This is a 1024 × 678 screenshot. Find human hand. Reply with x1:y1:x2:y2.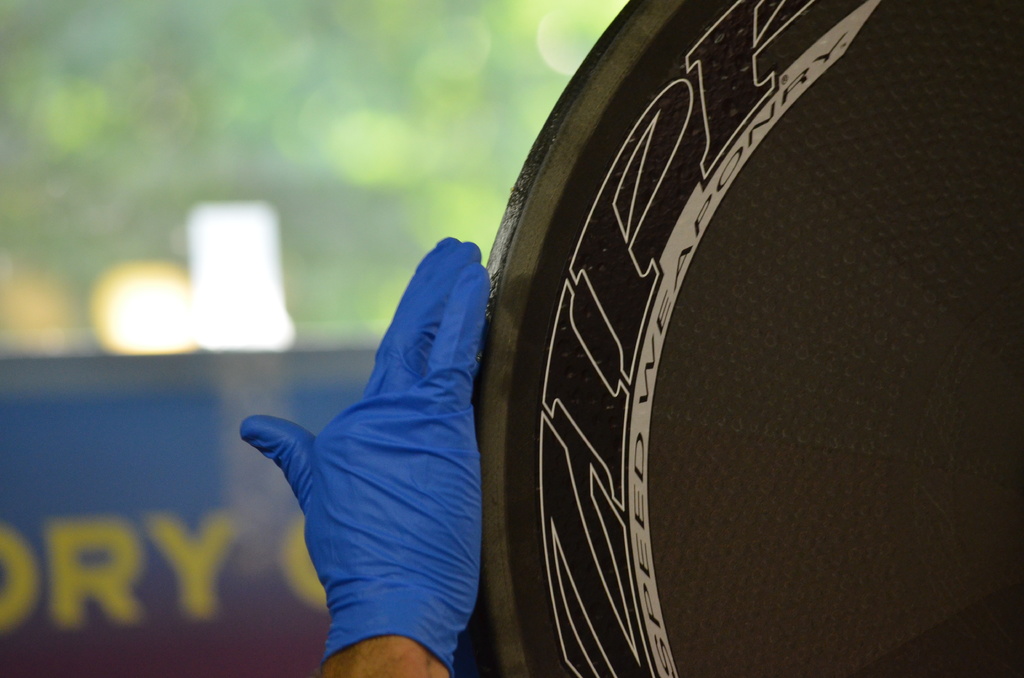
220:267:476:667.
